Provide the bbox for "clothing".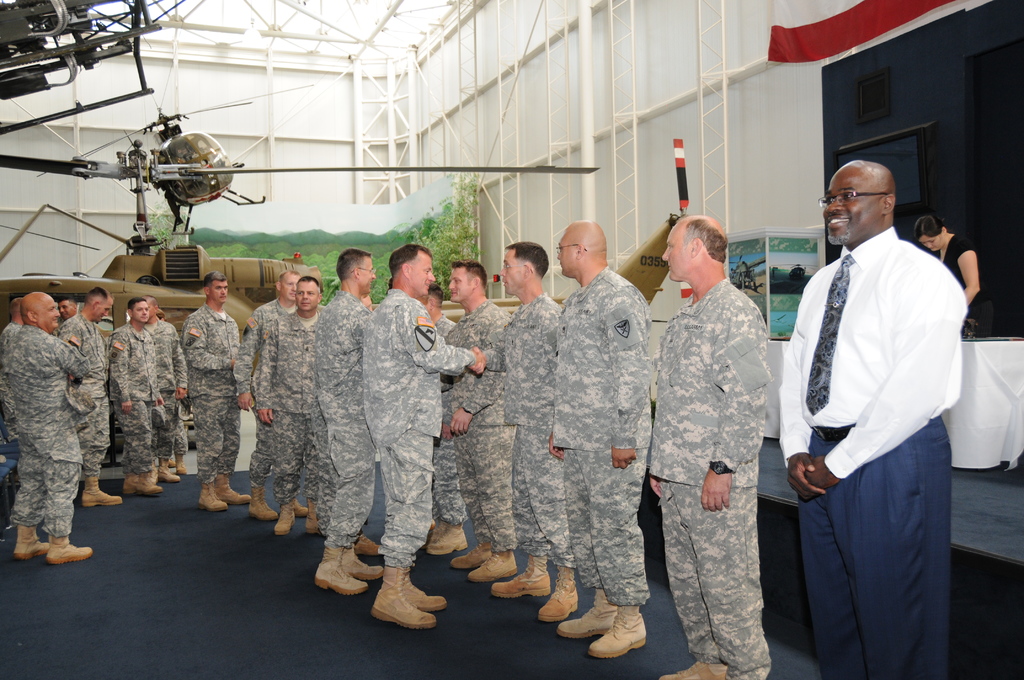
0,324,26,449.
